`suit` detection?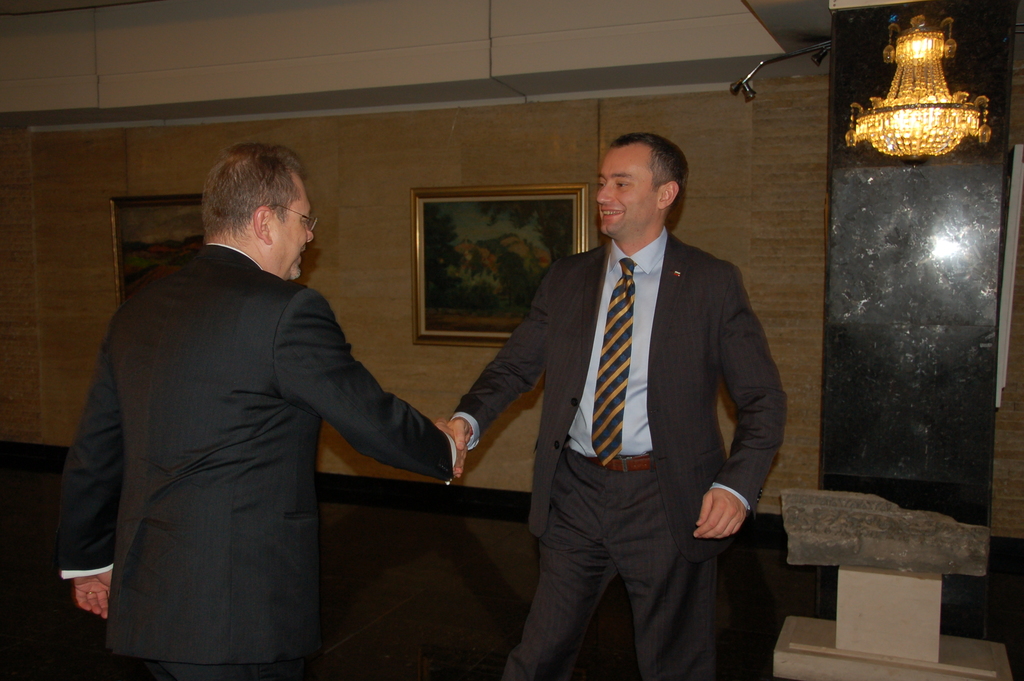
483,131,788,669
